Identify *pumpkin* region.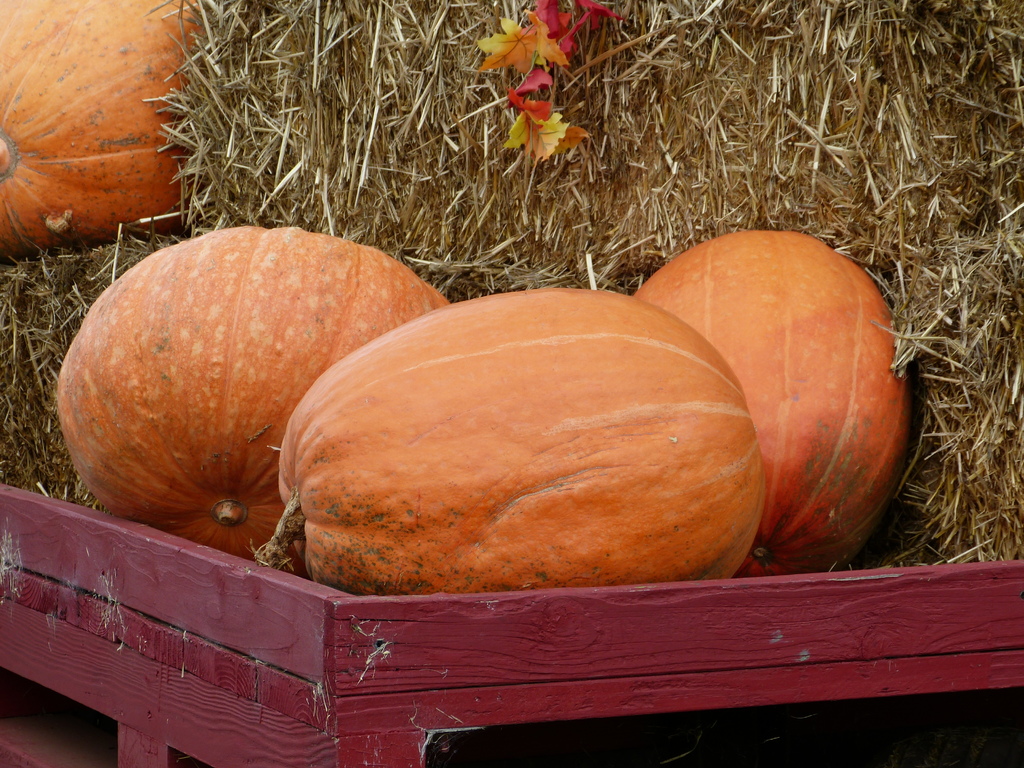
Region: detection(636, 227, 919, 575).
